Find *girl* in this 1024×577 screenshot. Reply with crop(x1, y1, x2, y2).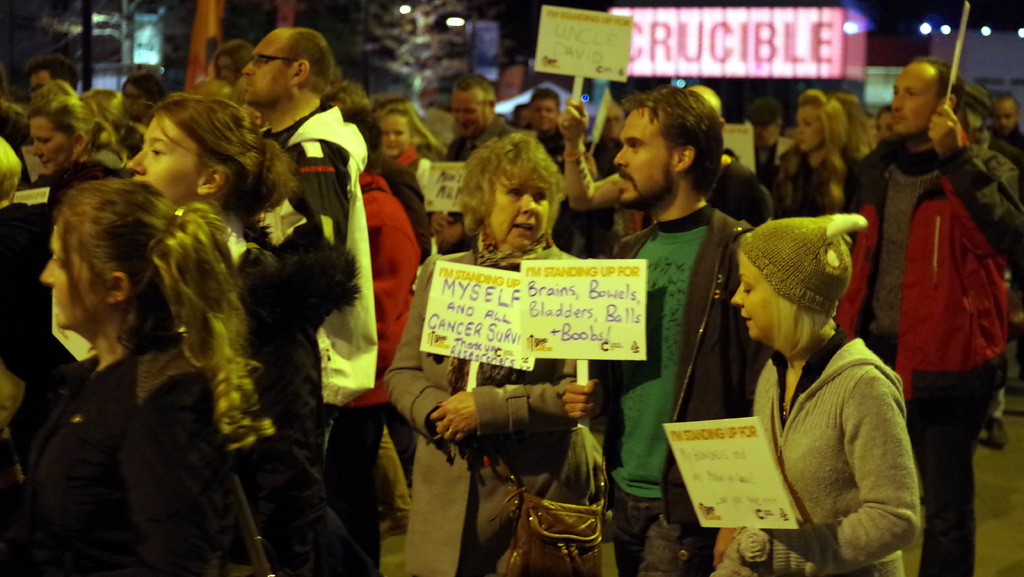
crop(0, 175, 273, 576).
